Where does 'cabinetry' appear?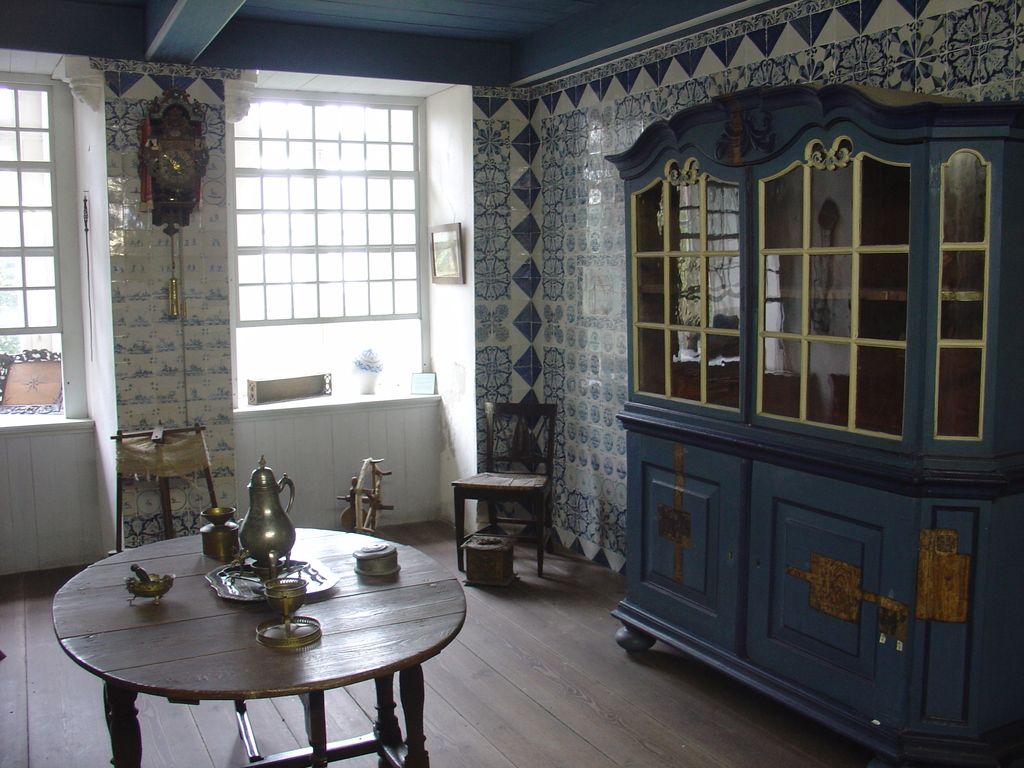
Appears at box=[600, 76, 1023, 476].
